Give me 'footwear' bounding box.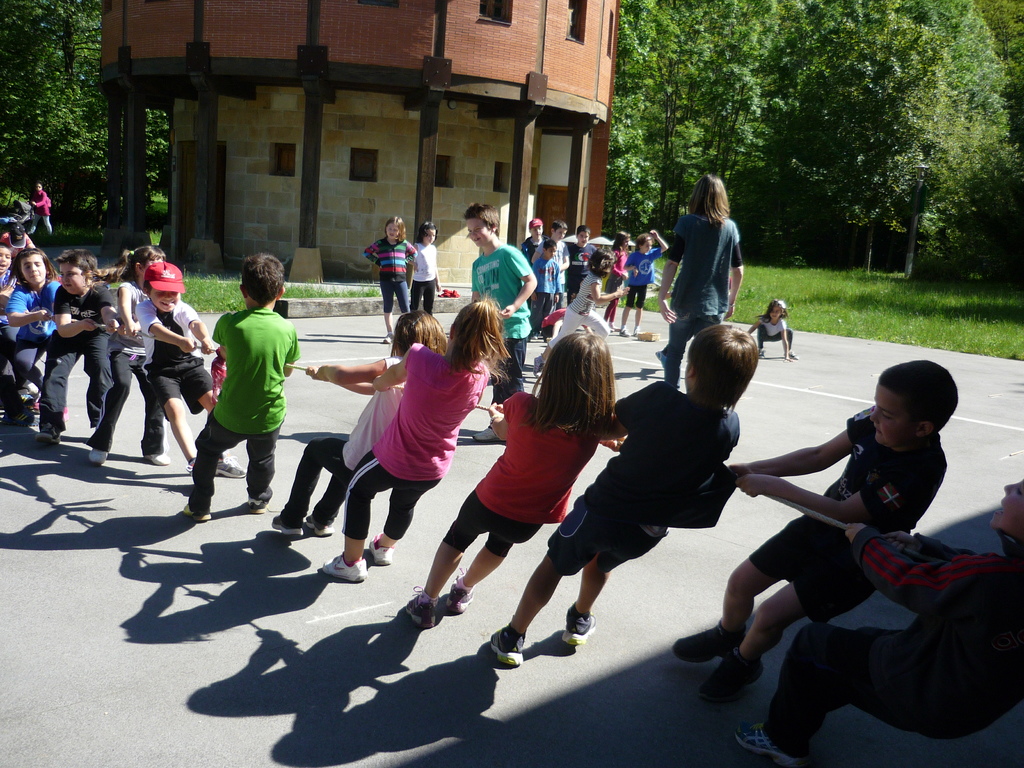
region(561, 607, 603, 645).
